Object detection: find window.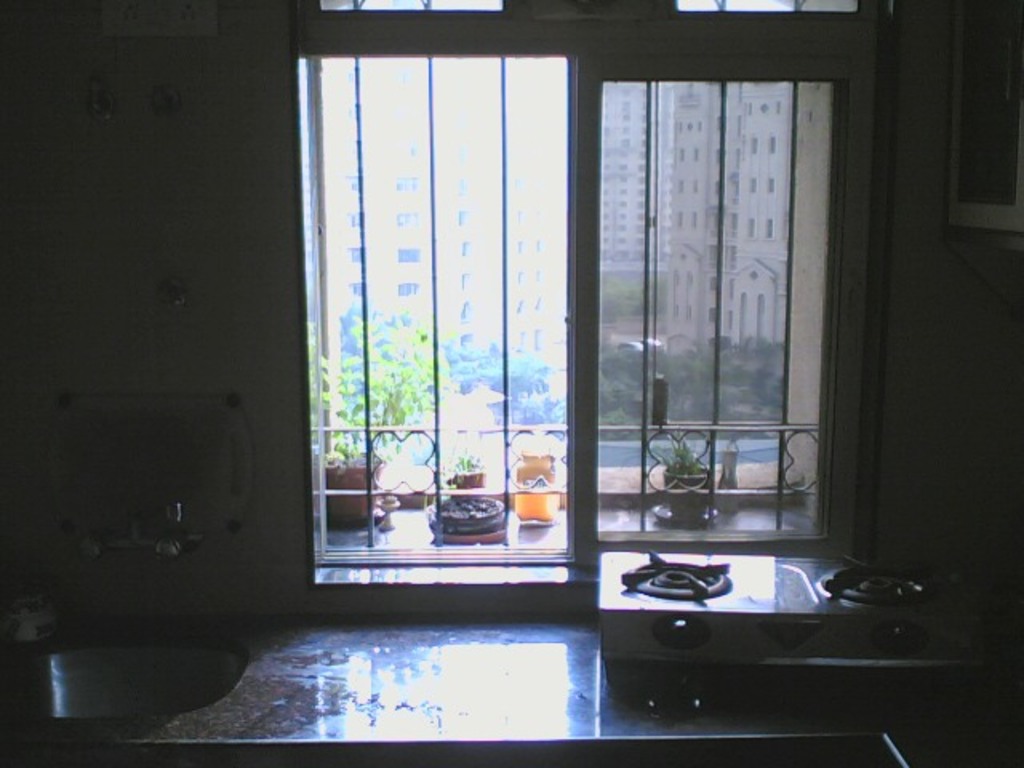
675 146 688 163.
